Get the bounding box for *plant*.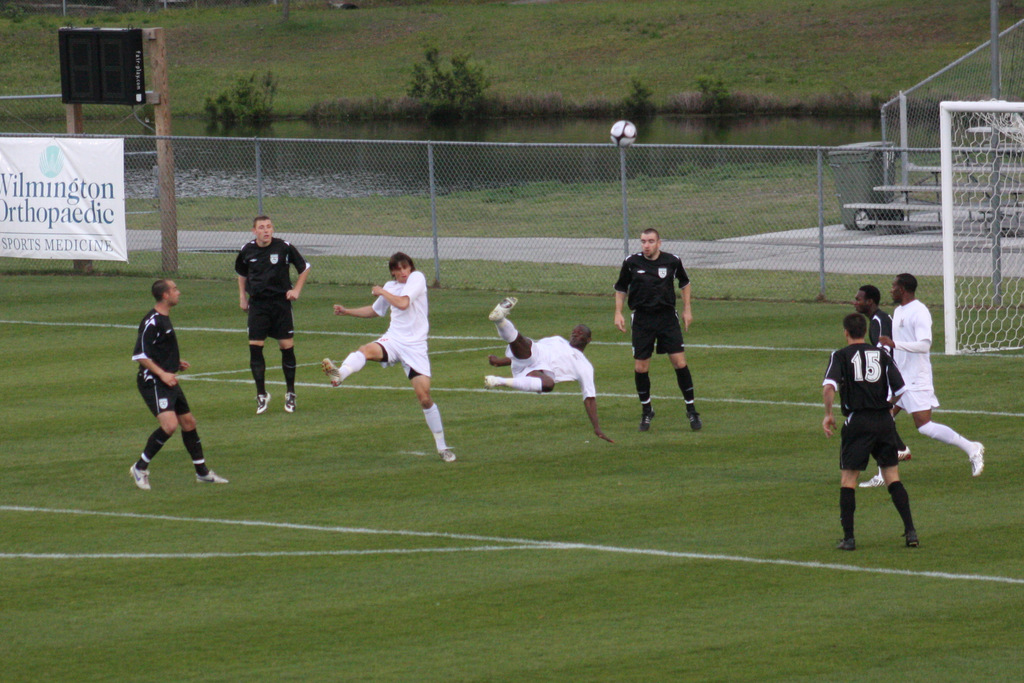
0 0 1023 134.
